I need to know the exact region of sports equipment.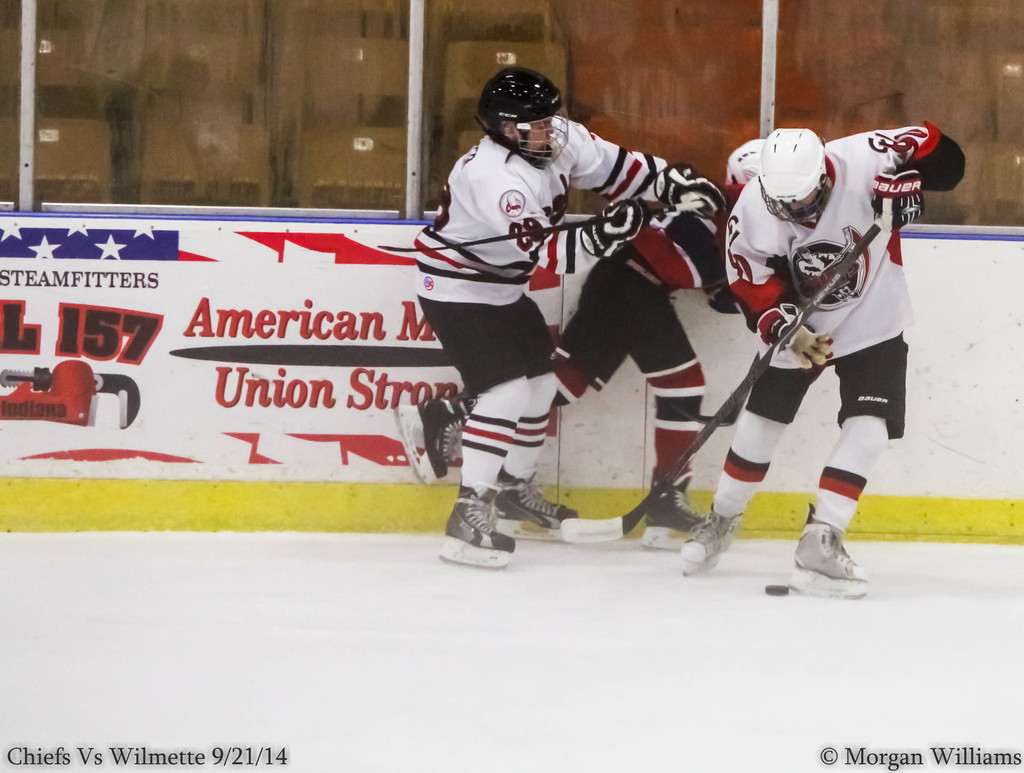
Region: bbox=(682, 508, 740, 577).
